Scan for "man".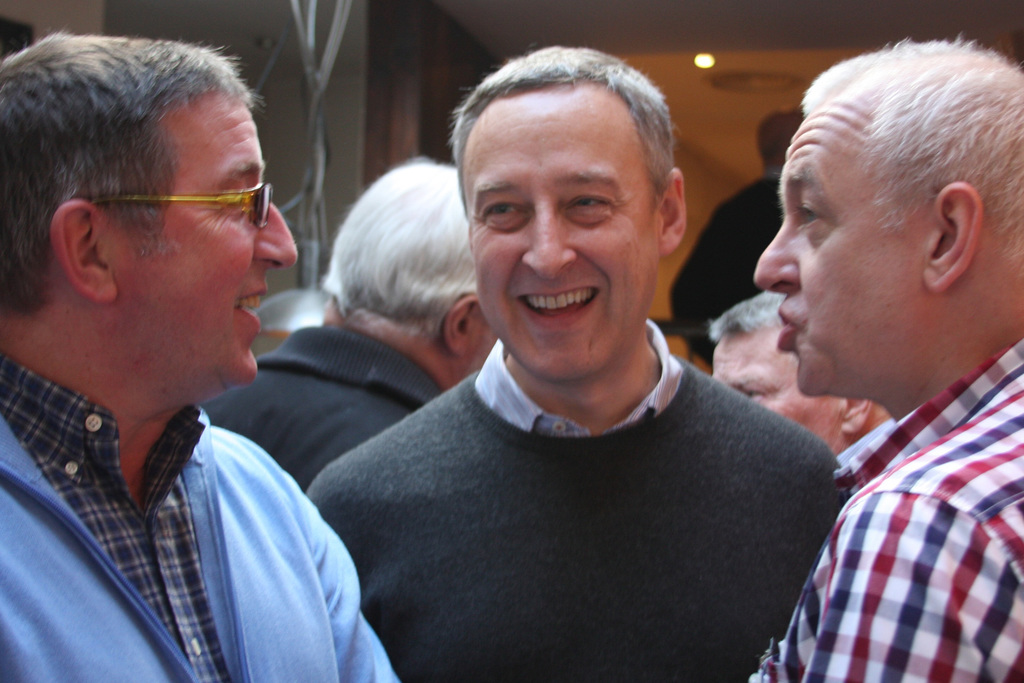
Scan result: <region>666, 106, 801, 363</region>.
